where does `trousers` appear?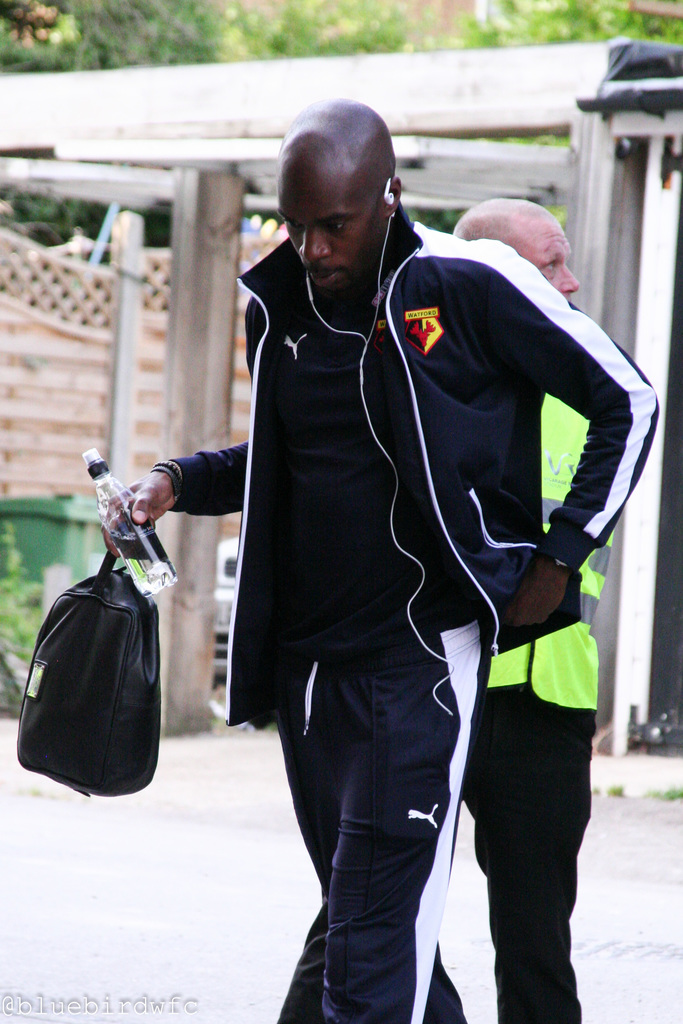
Appears at left=458, top=684, right=597, bottom=1023.
